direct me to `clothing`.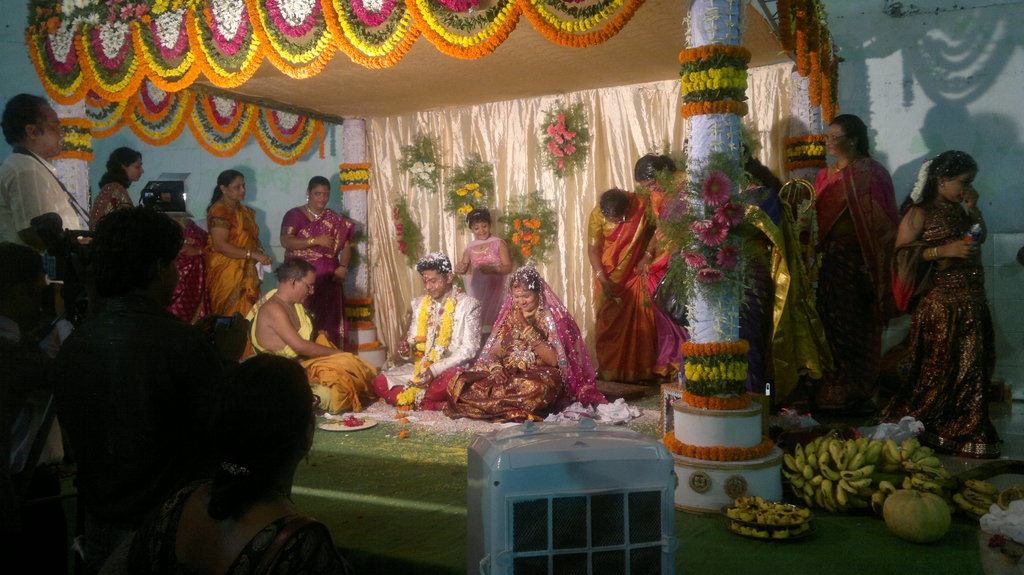
Direction: locate(645, 164, 692, 384).
